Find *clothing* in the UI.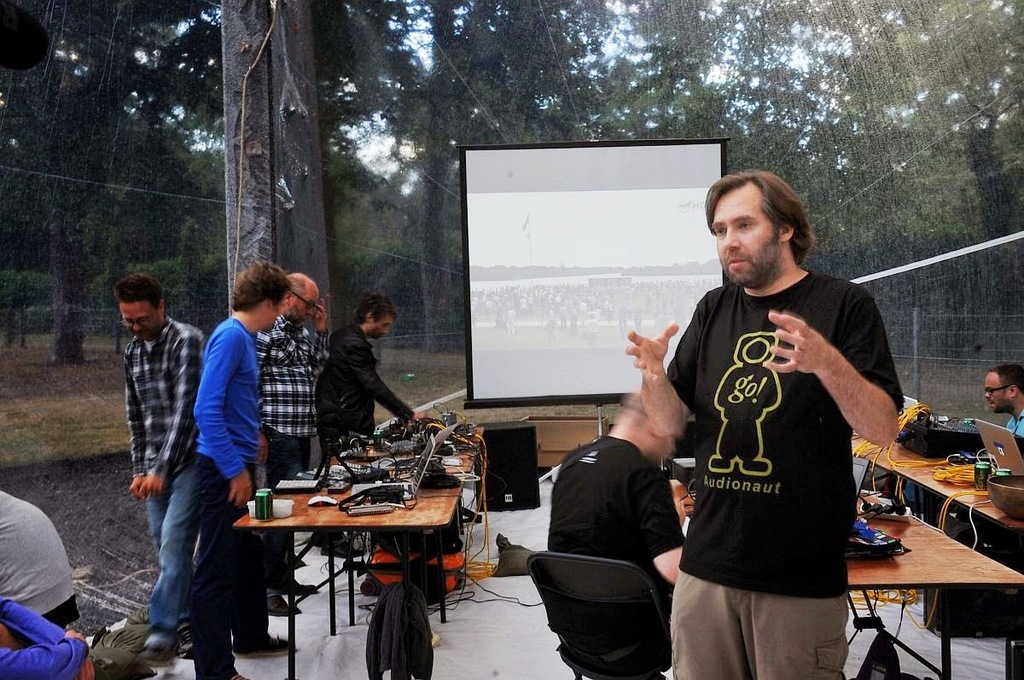
UI element at 265, 315, 306, 584.
